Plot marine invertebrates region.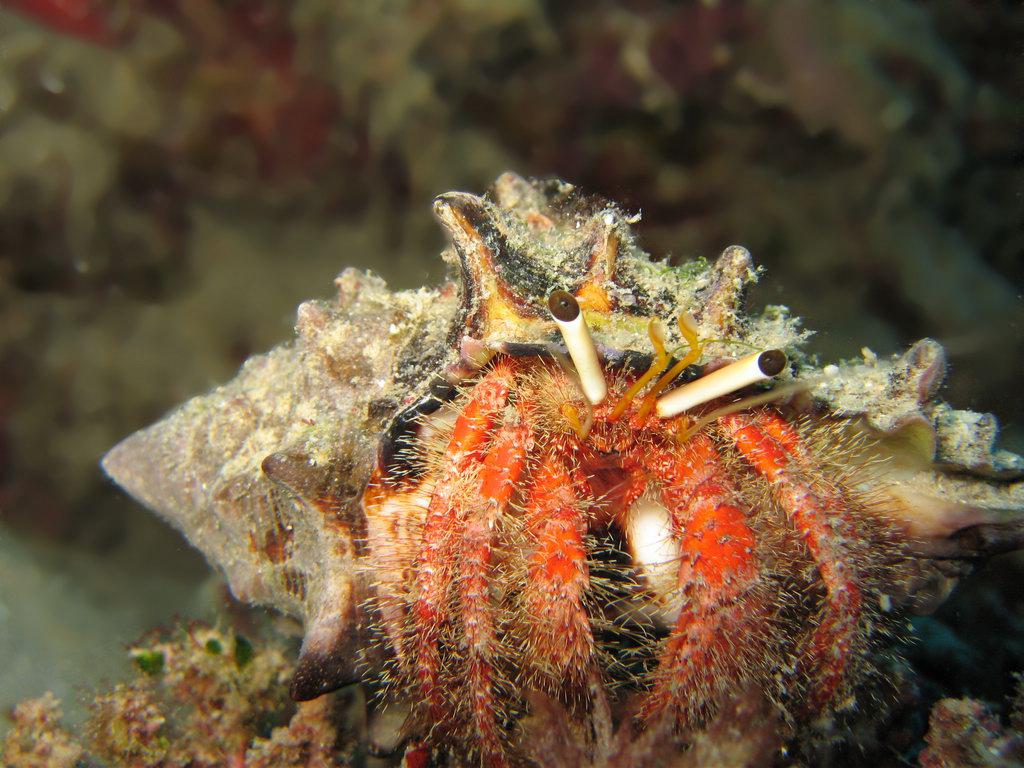
Plotted at [193,196,1000,767].
